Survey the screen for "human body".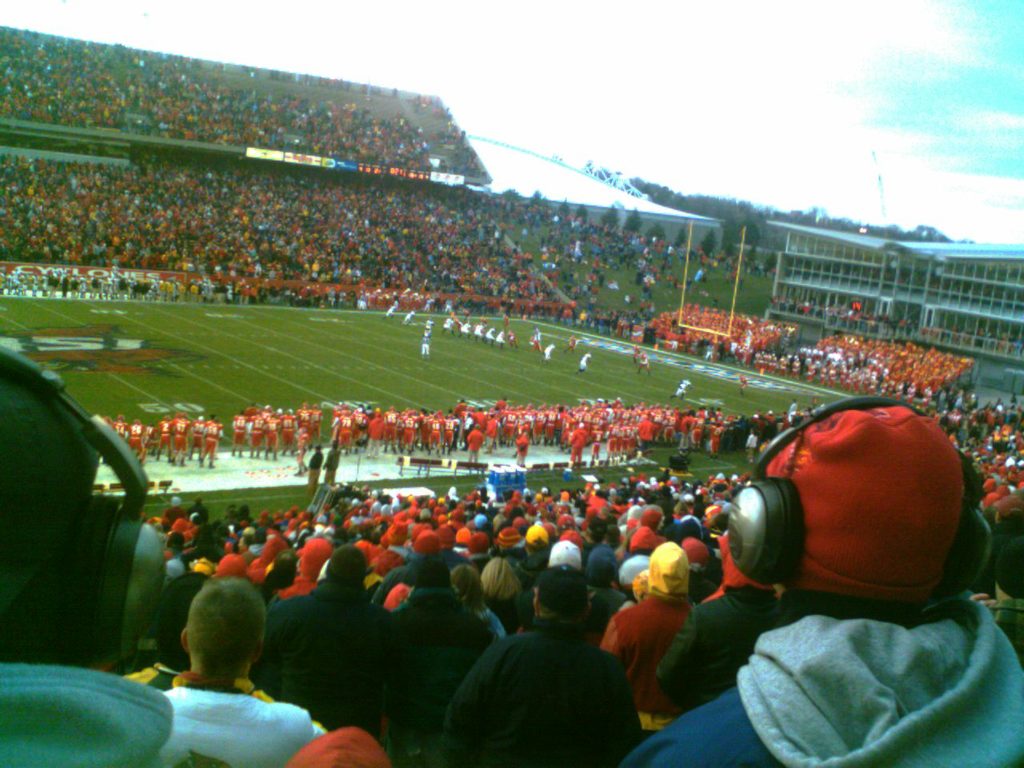
Survey found: 542/342/554/359.
